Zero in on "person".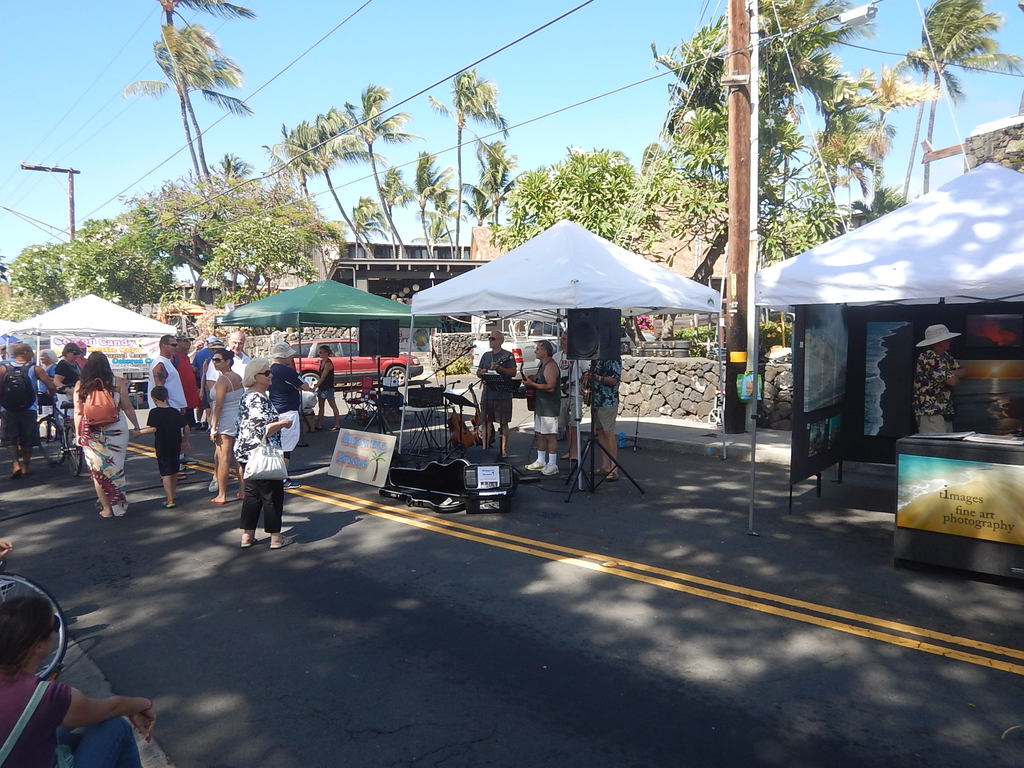
Zeroed in: bbox=[525, 339, 562, 476].
